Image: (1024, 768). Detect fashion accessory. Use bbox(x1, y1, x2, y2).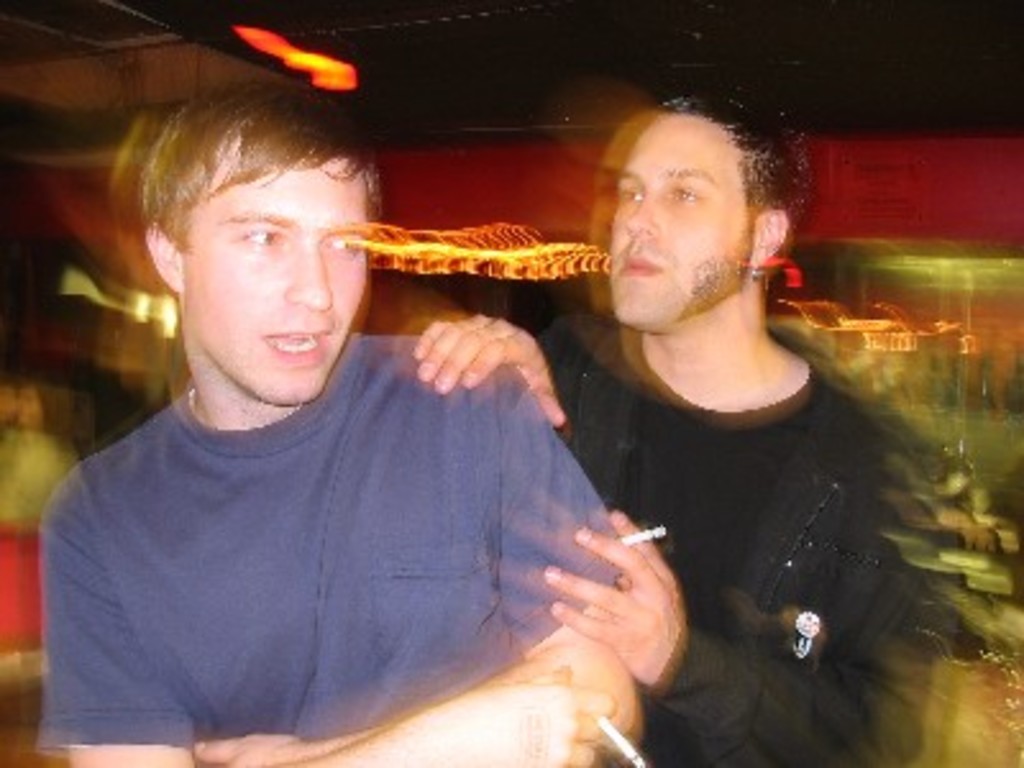
bbox(783, 602, 824, 666).
